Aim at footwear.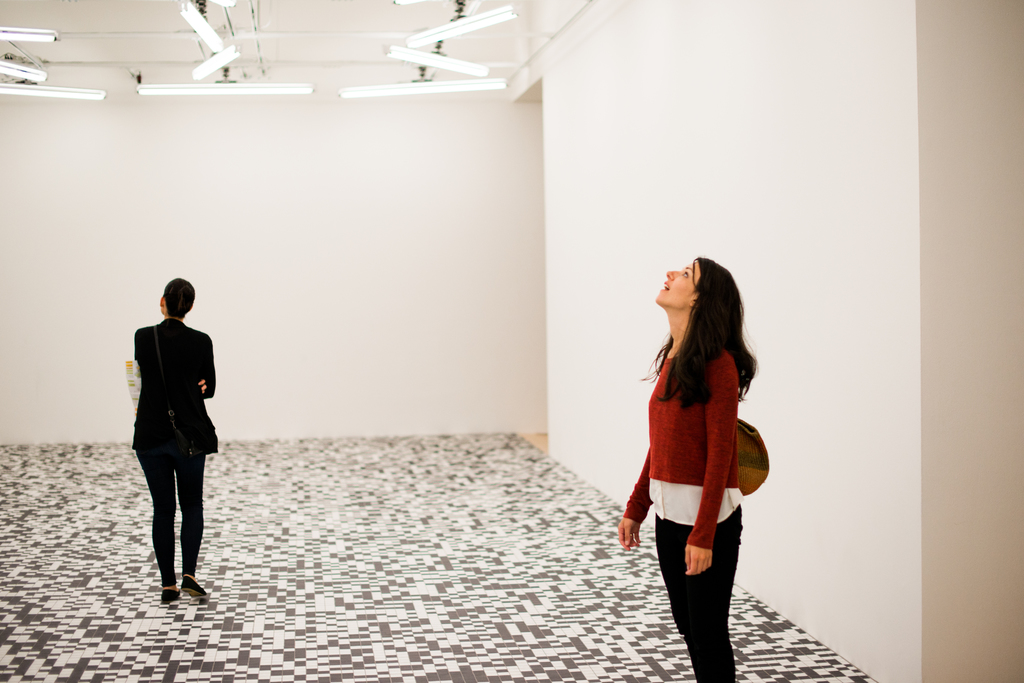
Aimed at <bbox>164, 588, 181, 604</bbox>.
